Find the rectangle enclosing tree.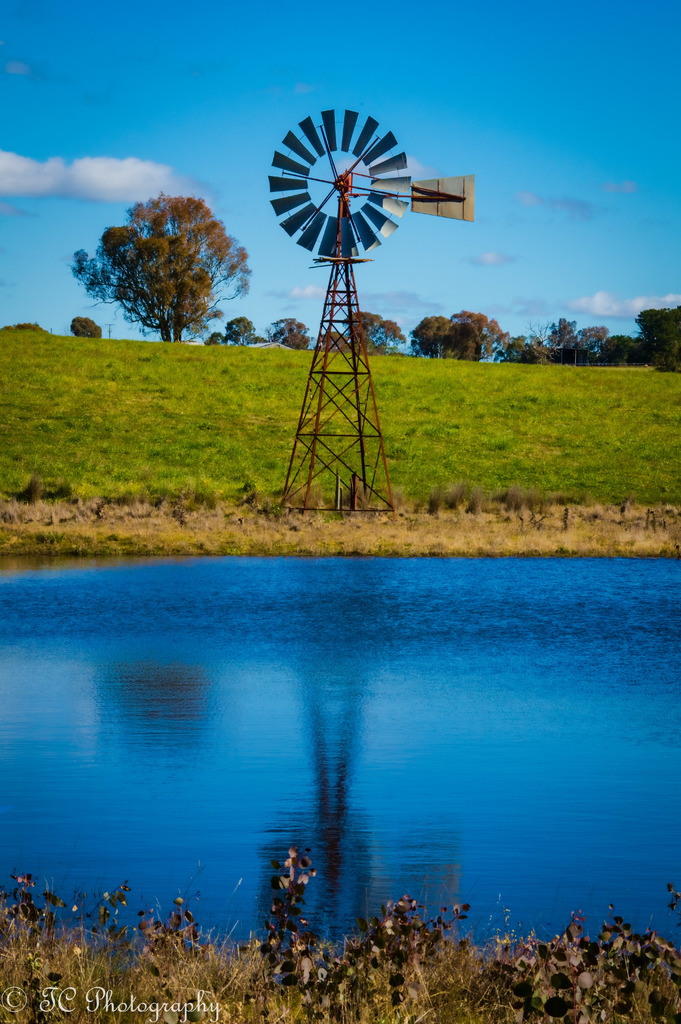
bbox=[318, 310, 406, 356].
